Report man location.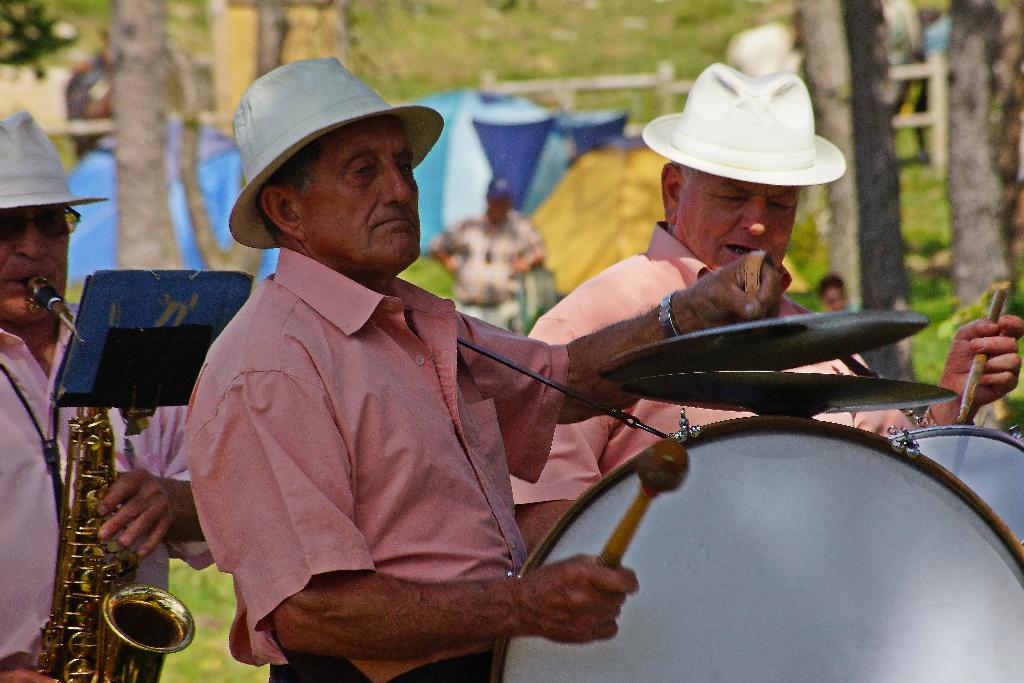
Report: <box>514,51,1023,564</box>.
